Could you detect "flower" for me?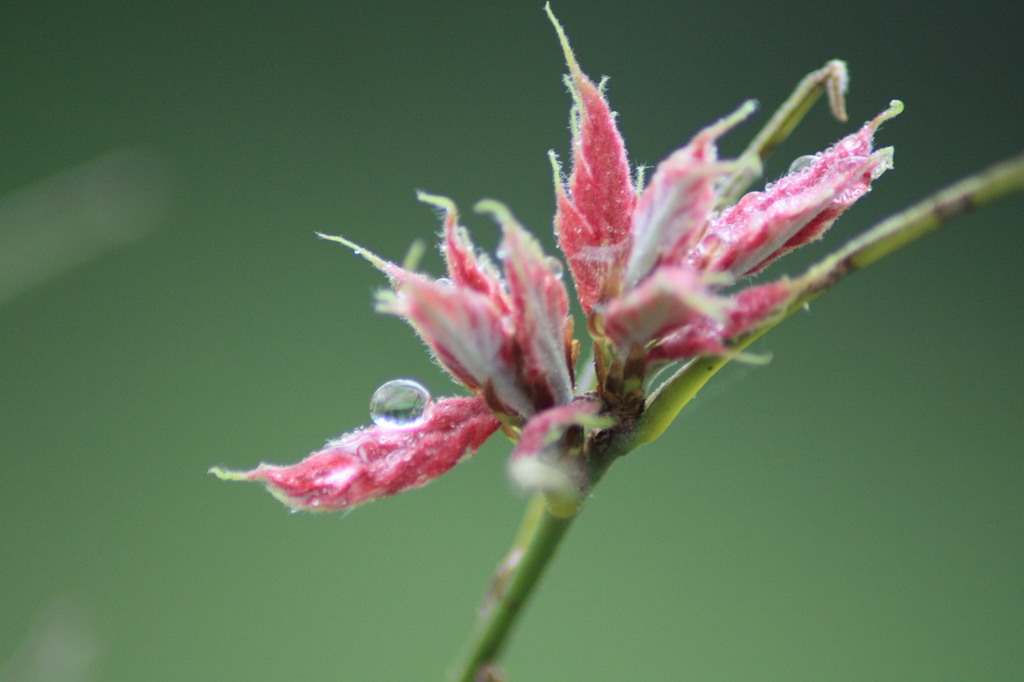
Detection result: <bbox>274, 23, 886, 579</bbox>.
